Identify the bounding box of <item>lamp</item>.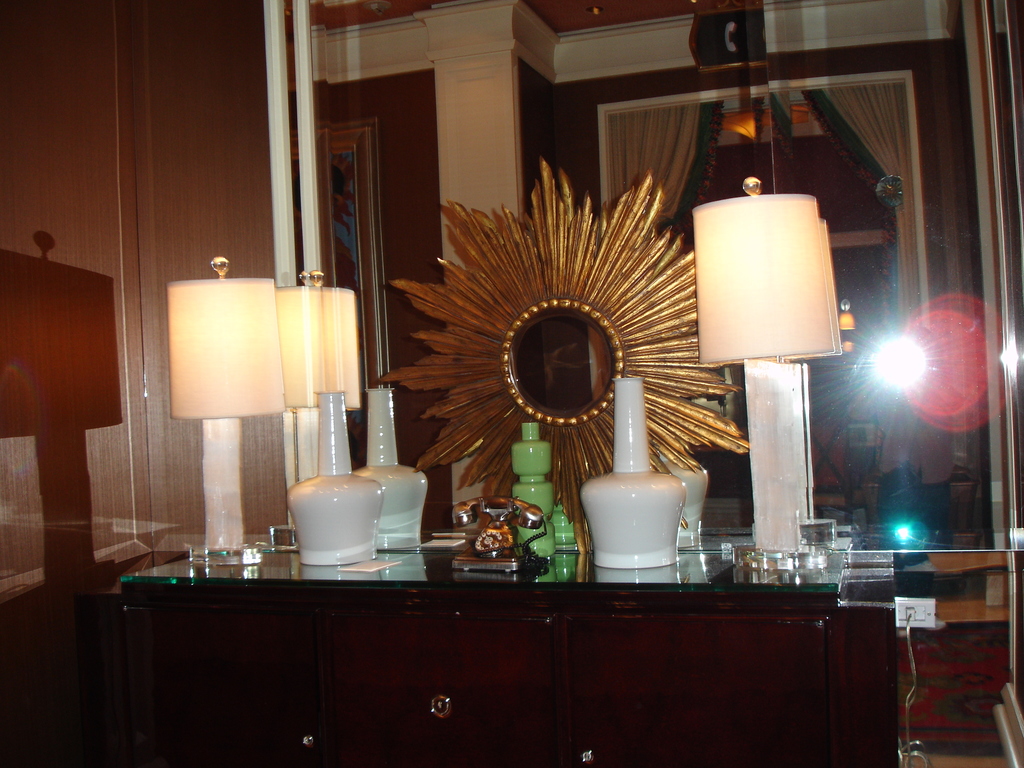
box(170, 260, 290, 580).
